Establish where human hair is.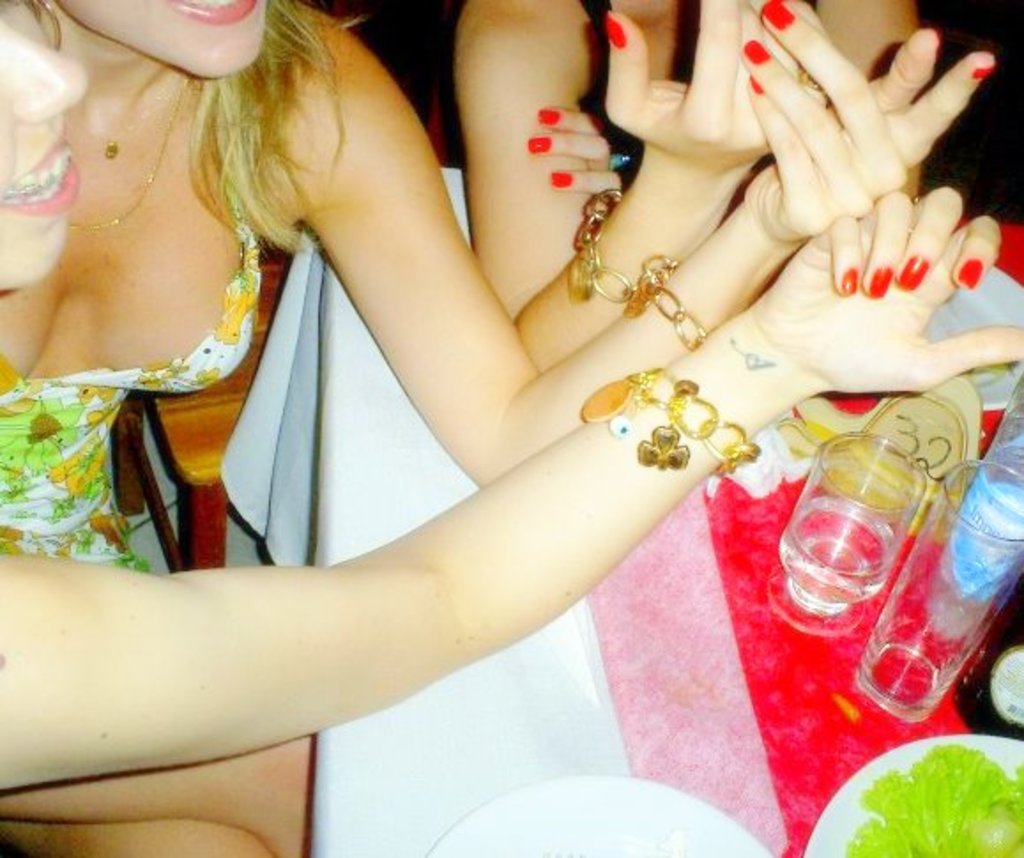
Established at (left=180, top=0, right=366, bottom=253).
